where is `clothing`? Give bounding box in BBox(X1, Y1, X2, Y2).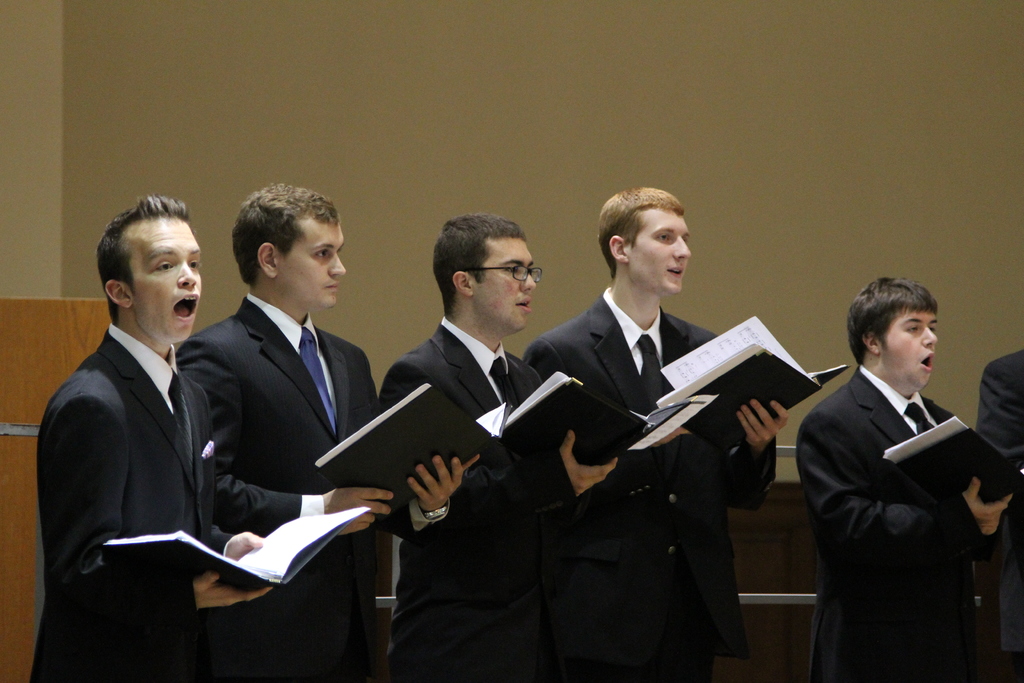
BBox(970, 349, 1023, 681).
